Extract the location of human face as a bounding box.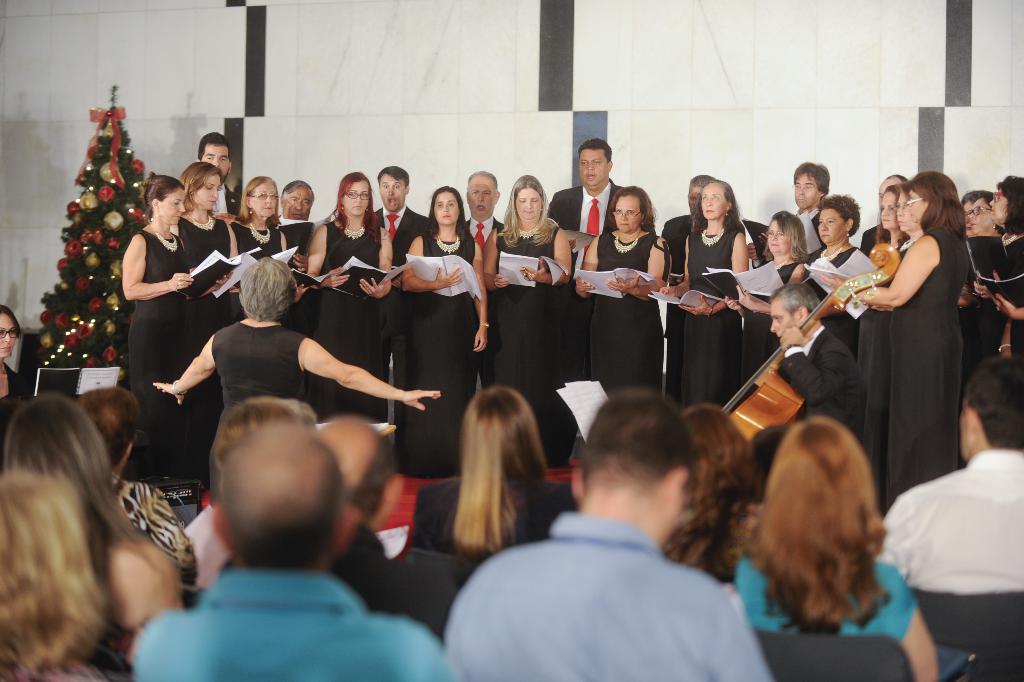
<region>701, 183, 725, 222</region>.
